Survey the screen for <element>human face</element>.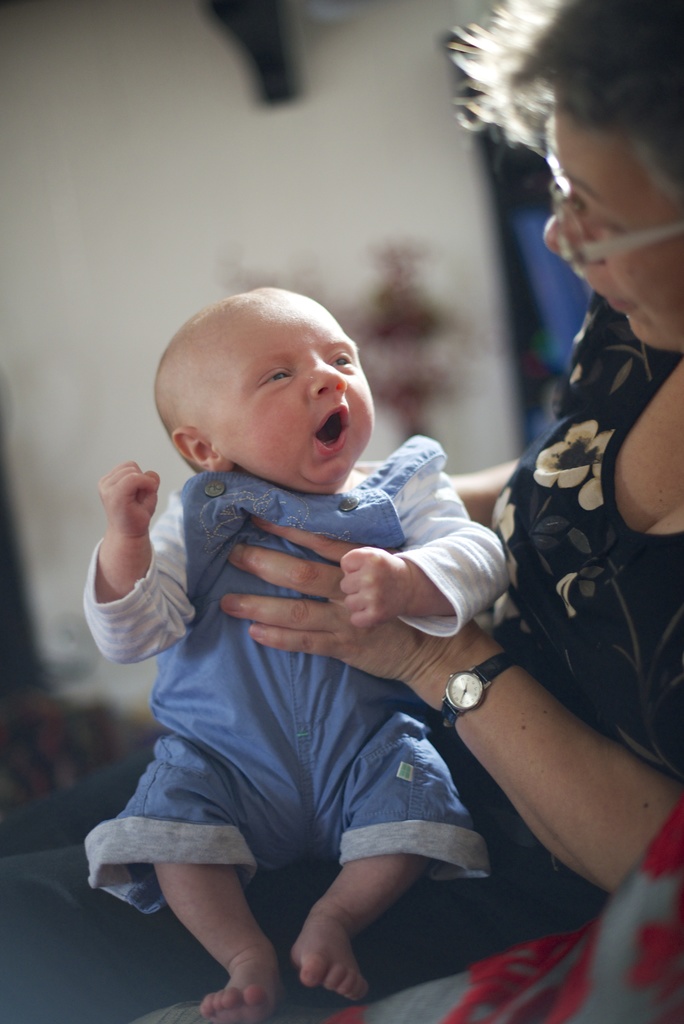
Survey found: select_region(211, 292, 371, 487).
